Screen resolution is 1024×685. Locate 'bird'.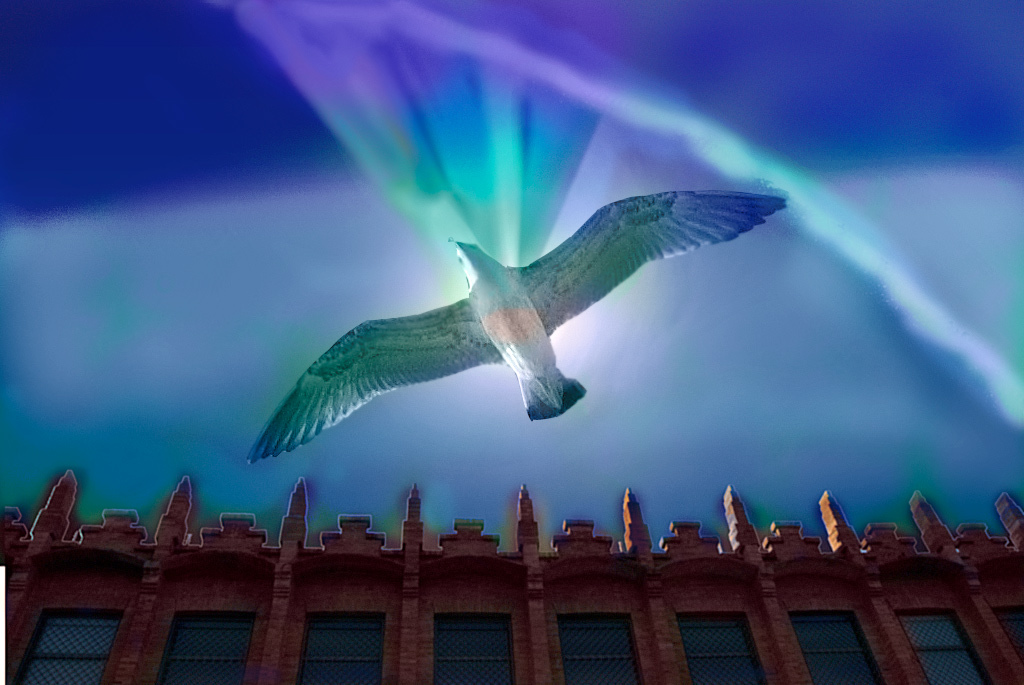
select_region(188, 198, 800, 453).
